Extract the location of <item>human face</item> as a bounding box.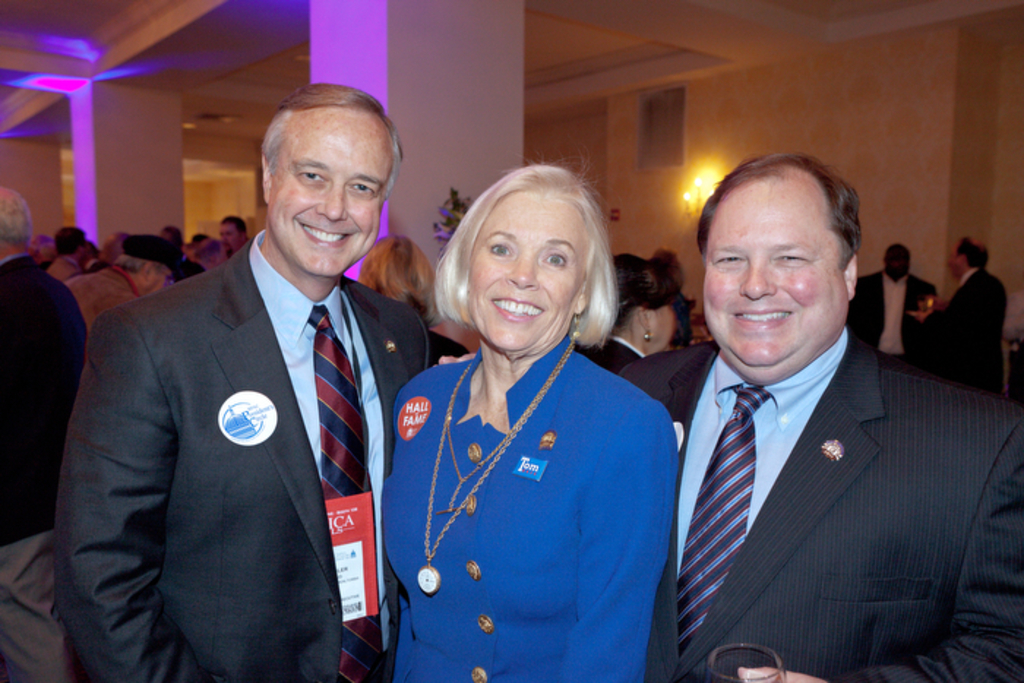
<bbox>275, 123, 388, 279</bbox>.
